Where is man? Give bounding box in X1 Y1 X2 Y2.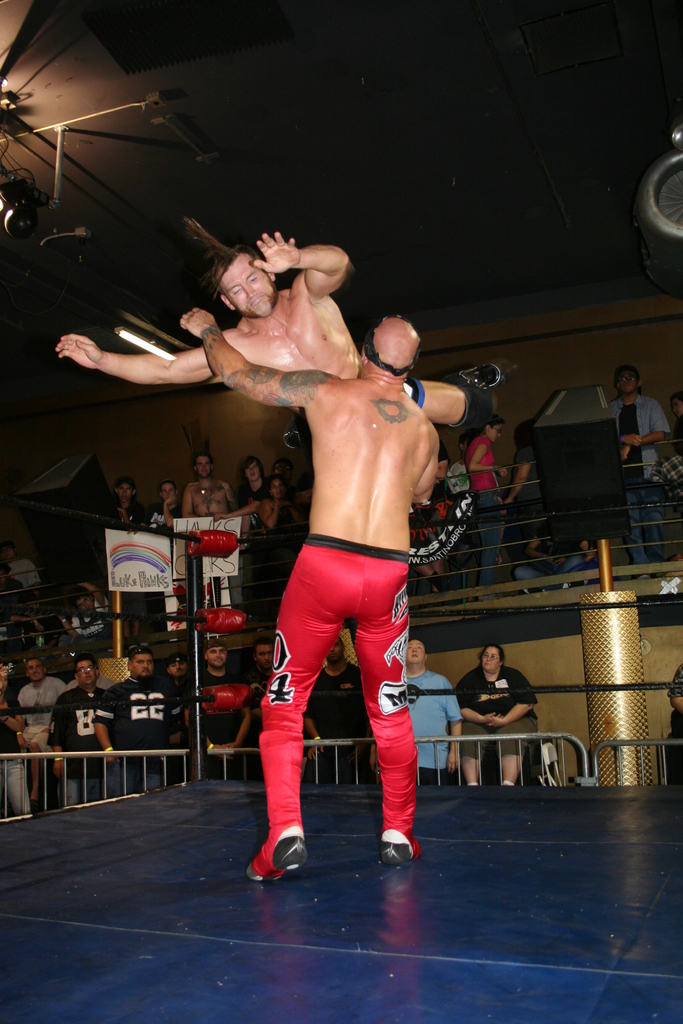
182 452 240 519.
